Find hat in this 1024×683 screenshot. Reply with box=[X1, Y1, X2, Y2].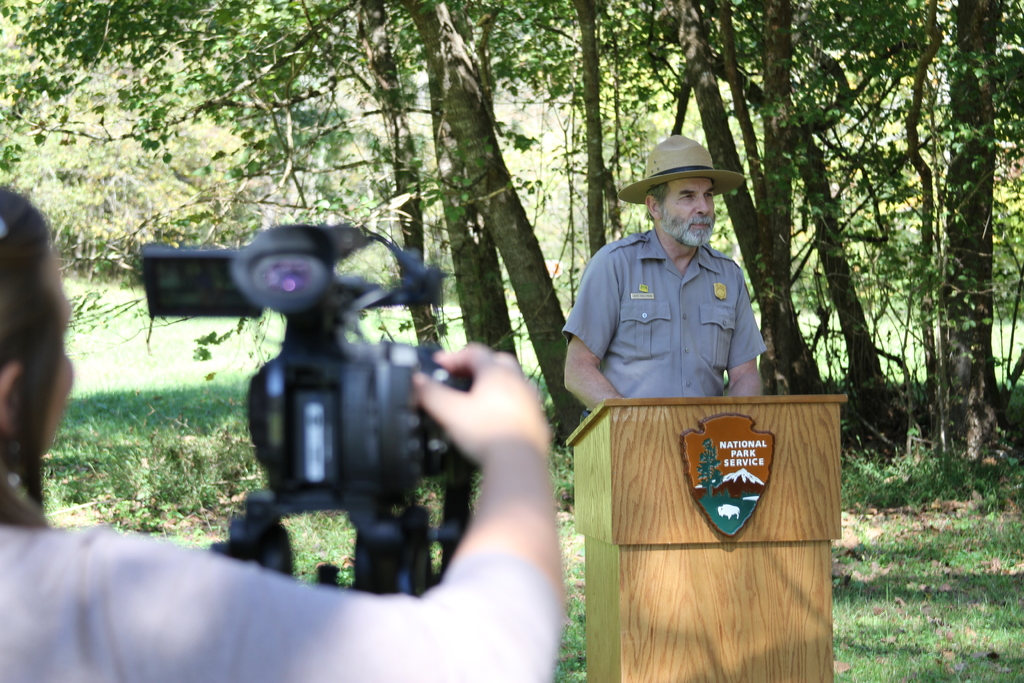
box=[619, 131, 745, 208].
